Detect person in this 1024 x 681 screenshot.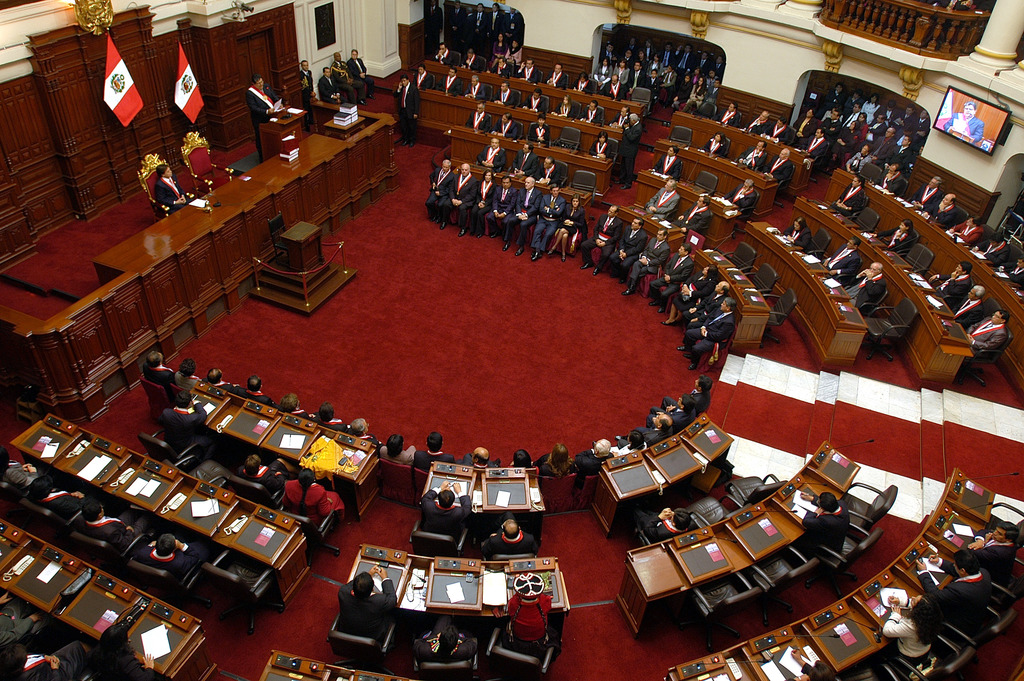
Detection: box(845, 259, 886, 307).
